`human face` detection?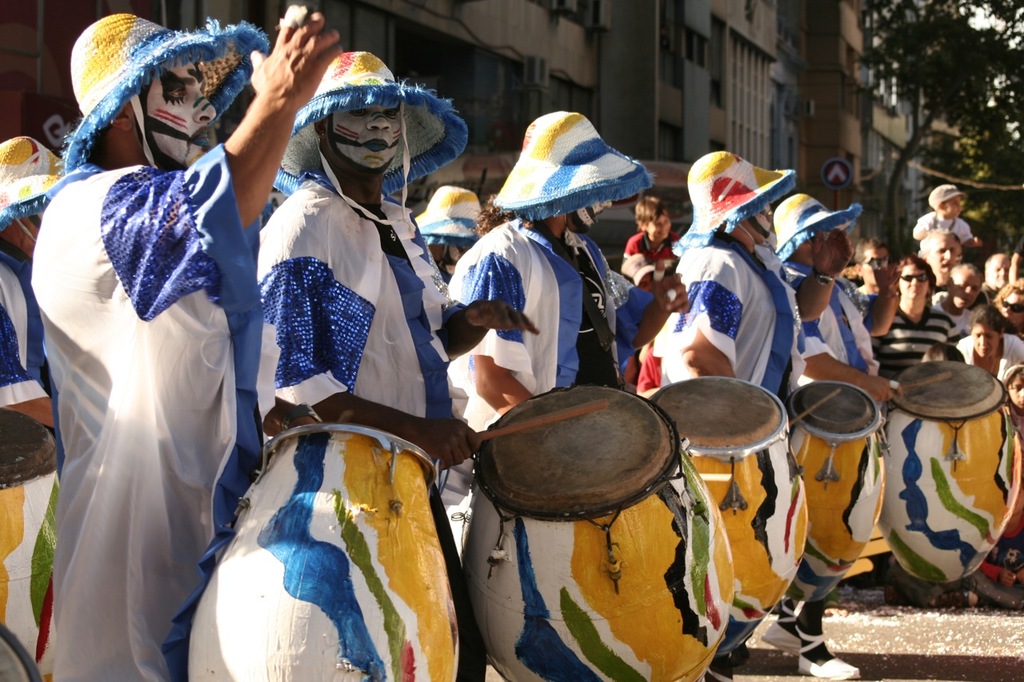
locate(932, 231, 956, 273)
